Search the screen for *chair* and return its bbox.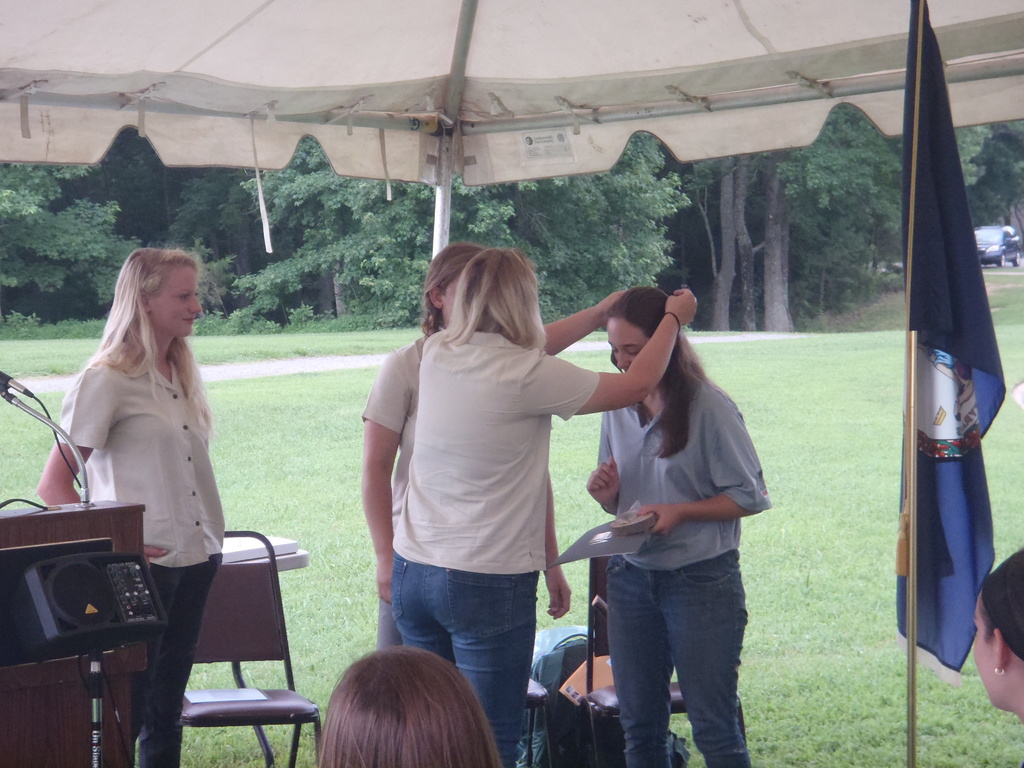
Found: Rect(515, 677, 564, 767).
